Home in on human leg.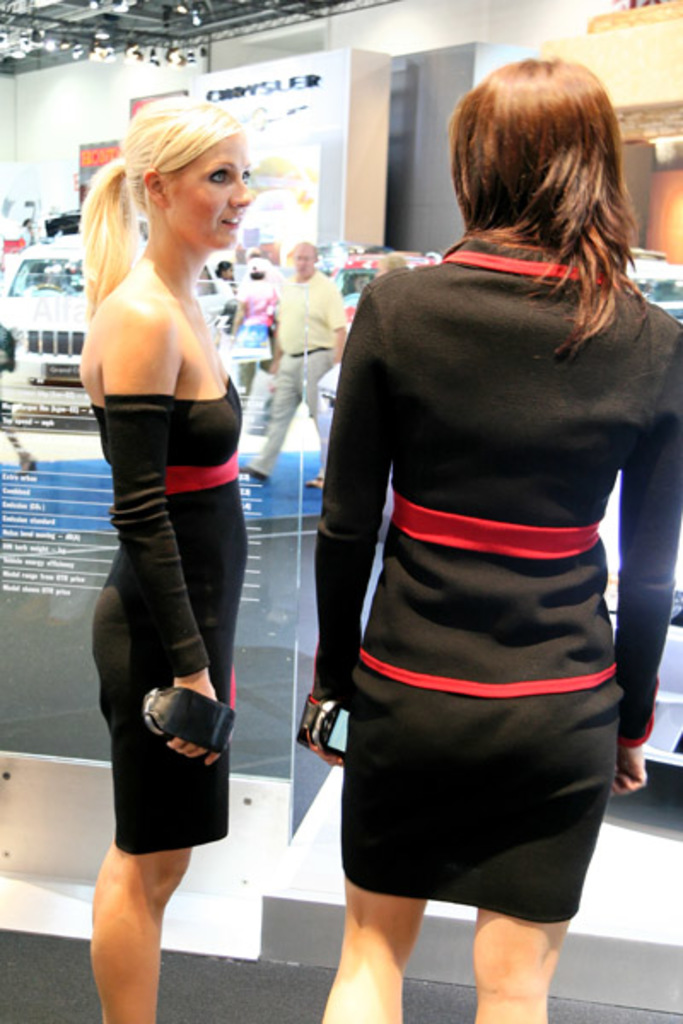
Homed in at {"x1": 470, "y1": 893, "x2": 567, "y2": 1022}.
